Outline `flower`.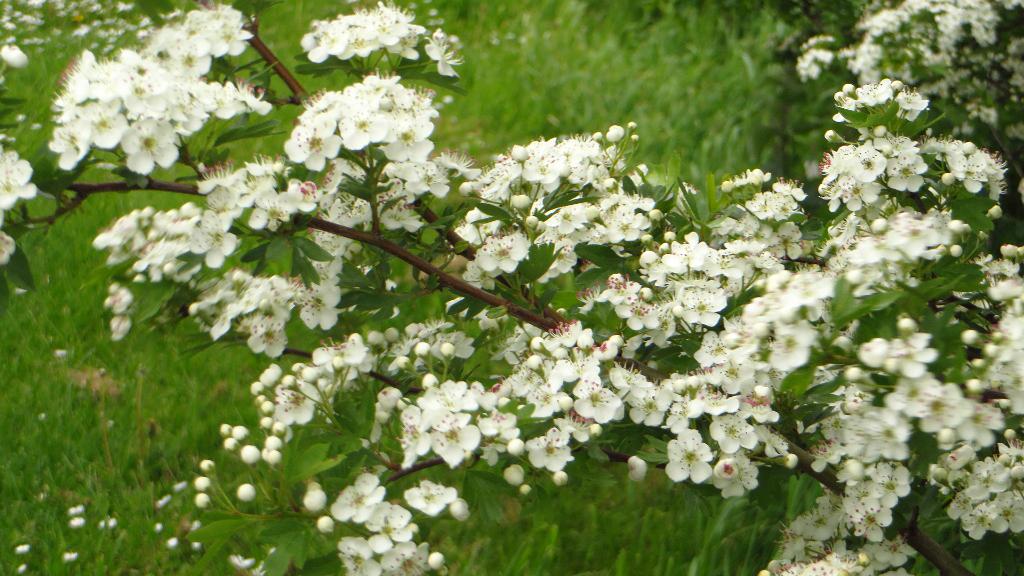
Outline: <bbox>51, 4, 255, 167</bbox>.
